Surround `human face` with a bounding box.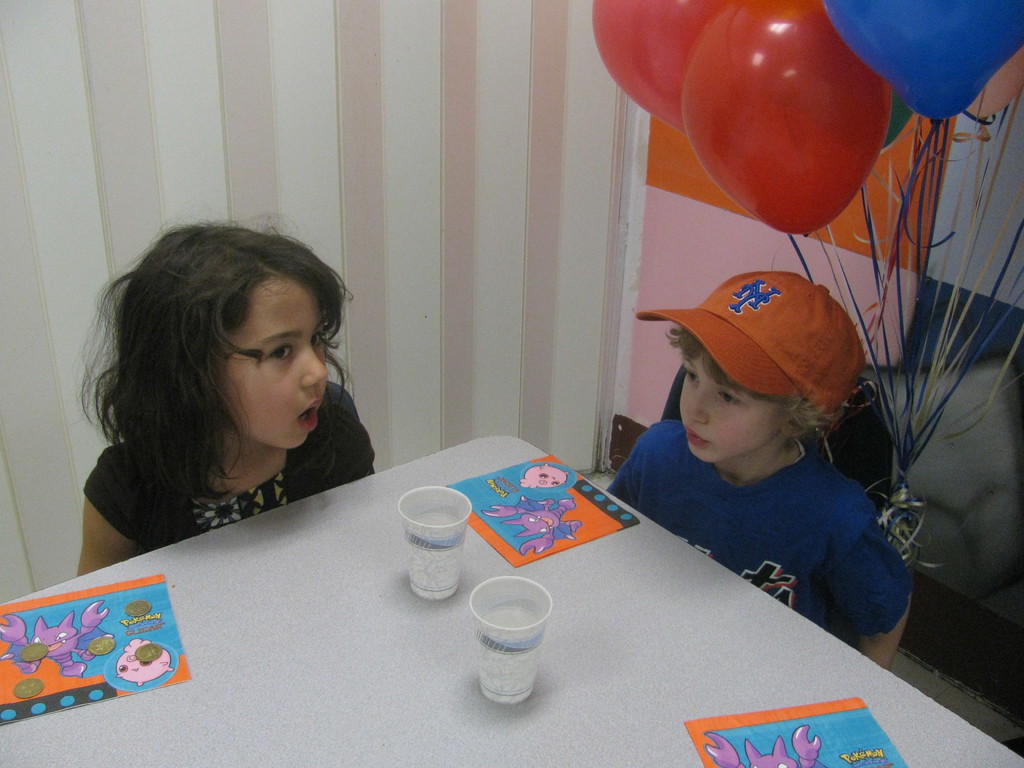
{"left": 228, "top": 270, "right": 330, "bottom": 455}.
